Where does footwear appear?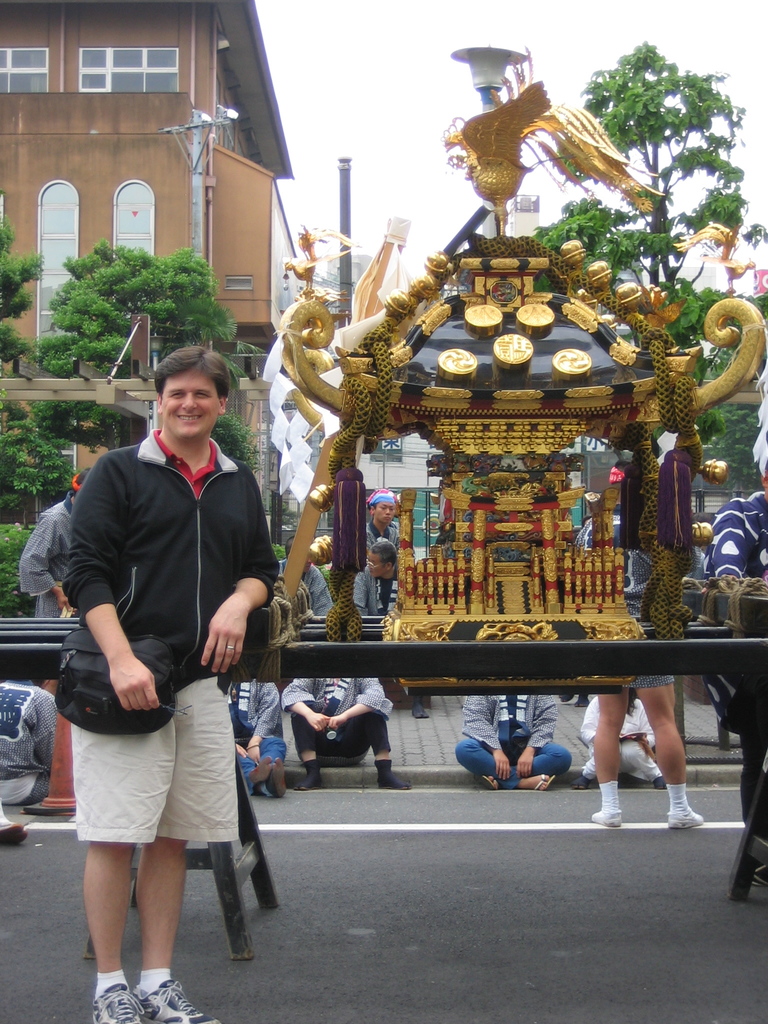
Appears at locate(373, 758, 417, 791).
